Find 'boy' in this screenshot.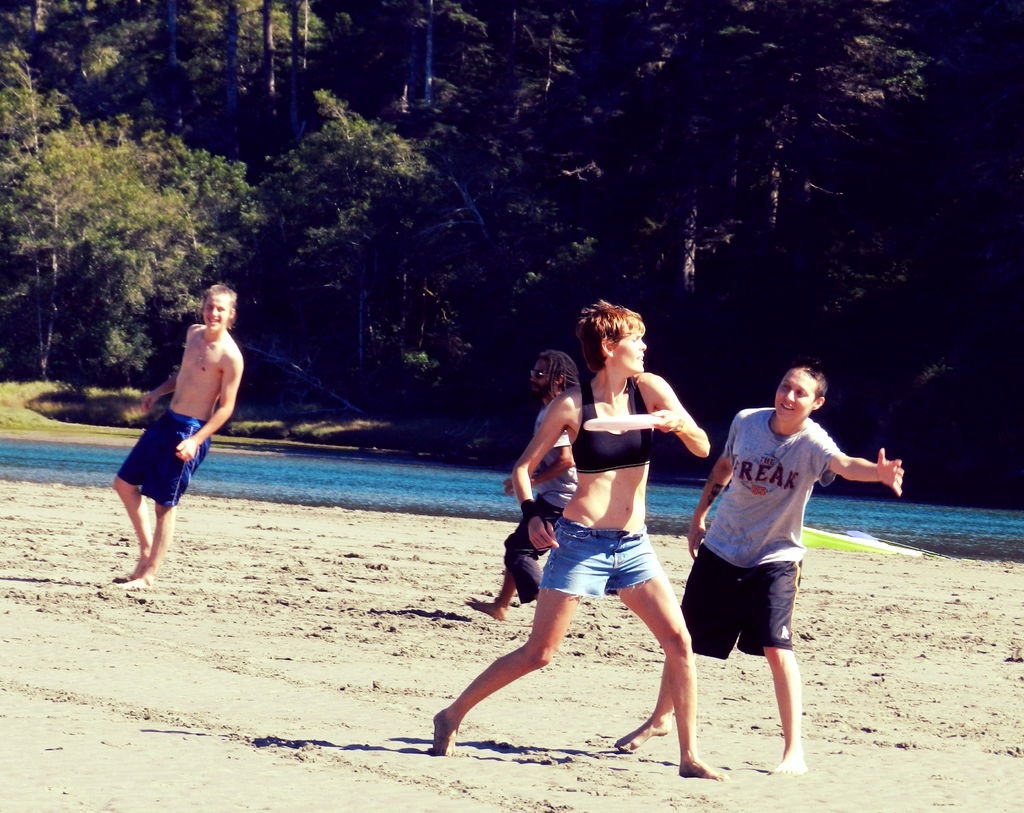
The bounding box for 'boy' is 611 366 906 765.
